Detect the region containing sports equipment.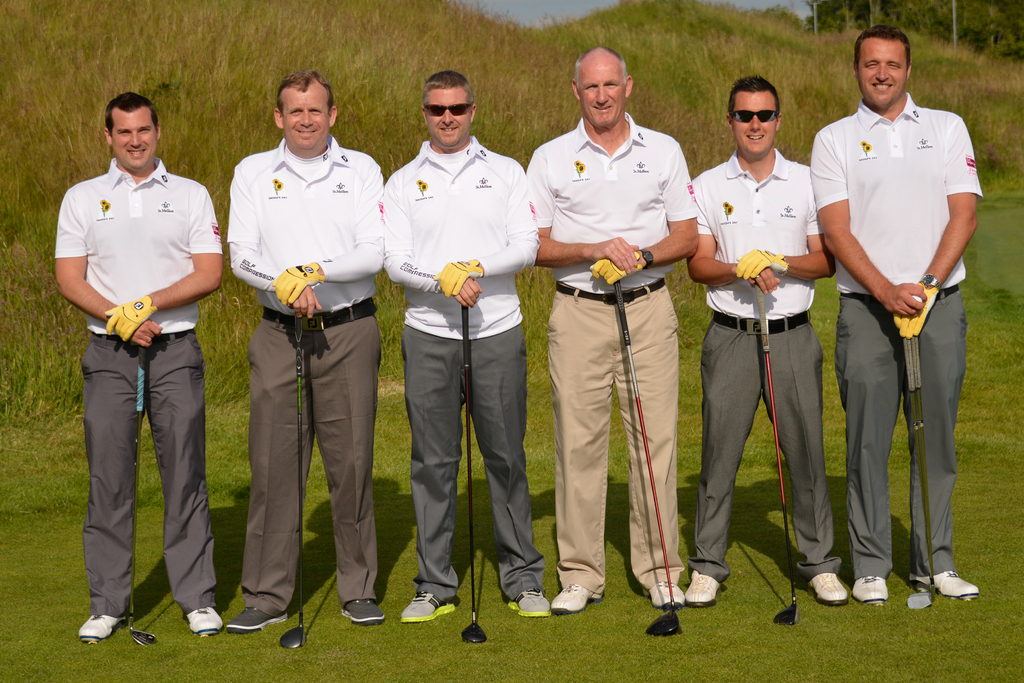
[435,263,481,296].
